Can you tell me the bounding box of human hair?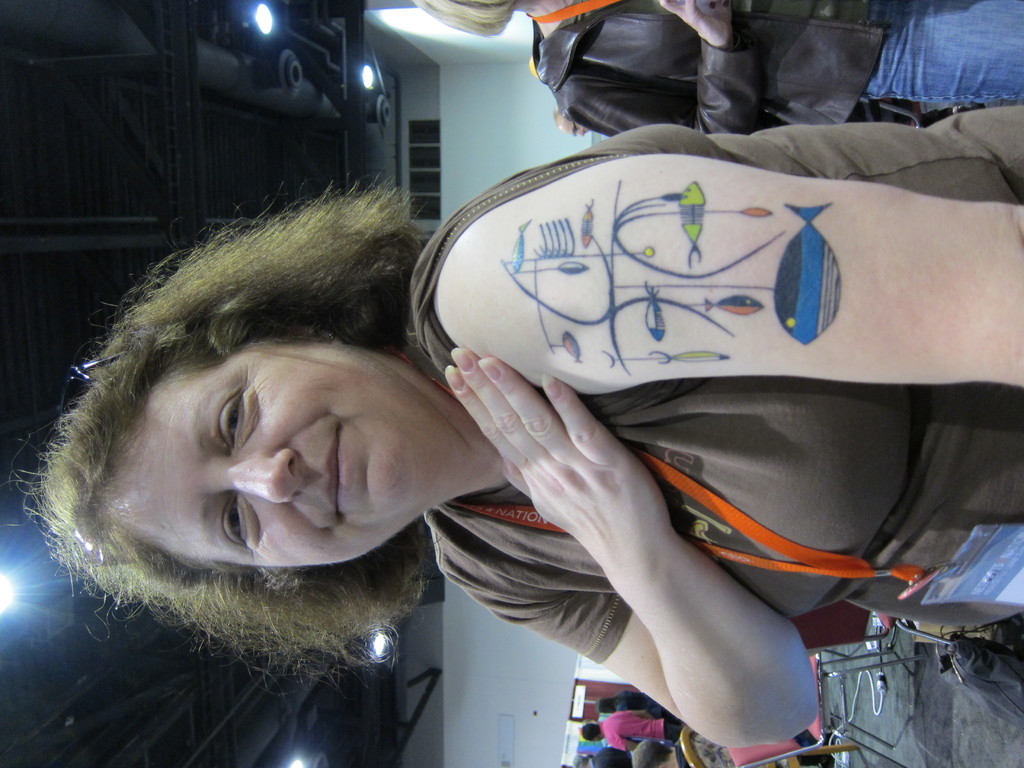
{"left": 54, "top": 177, "right": 487, "bottom": 618}.
